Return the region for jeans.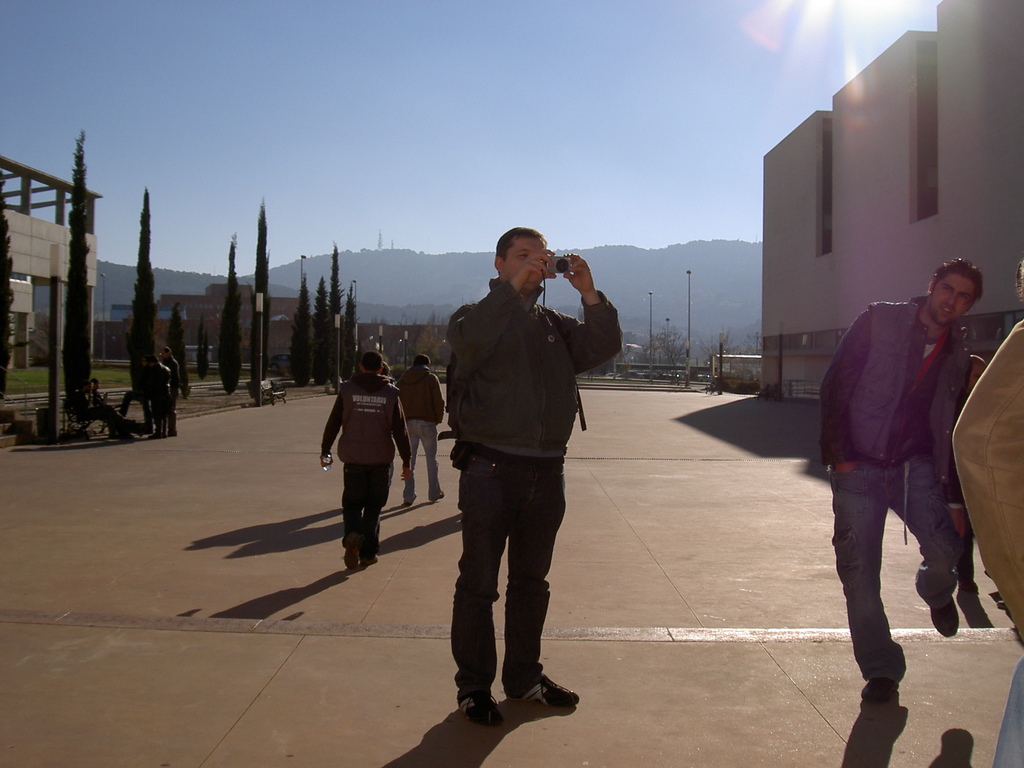
<box>339,461,391,549</box>.
